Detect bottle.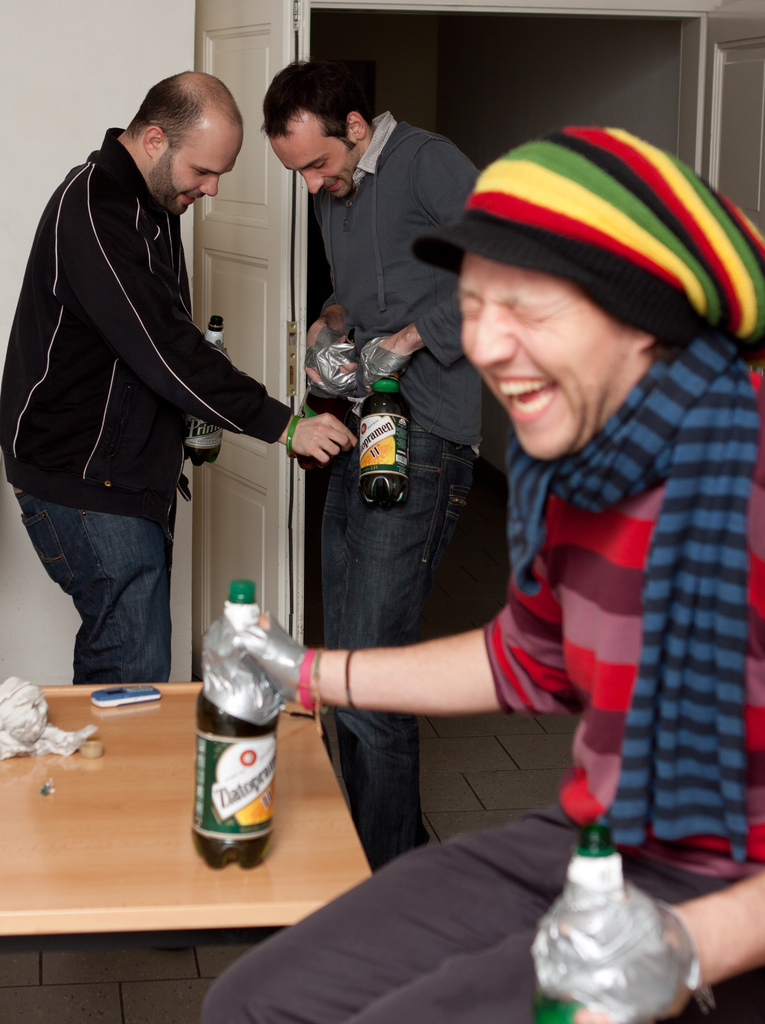
Detected at region(357, 369, 413, 505).
